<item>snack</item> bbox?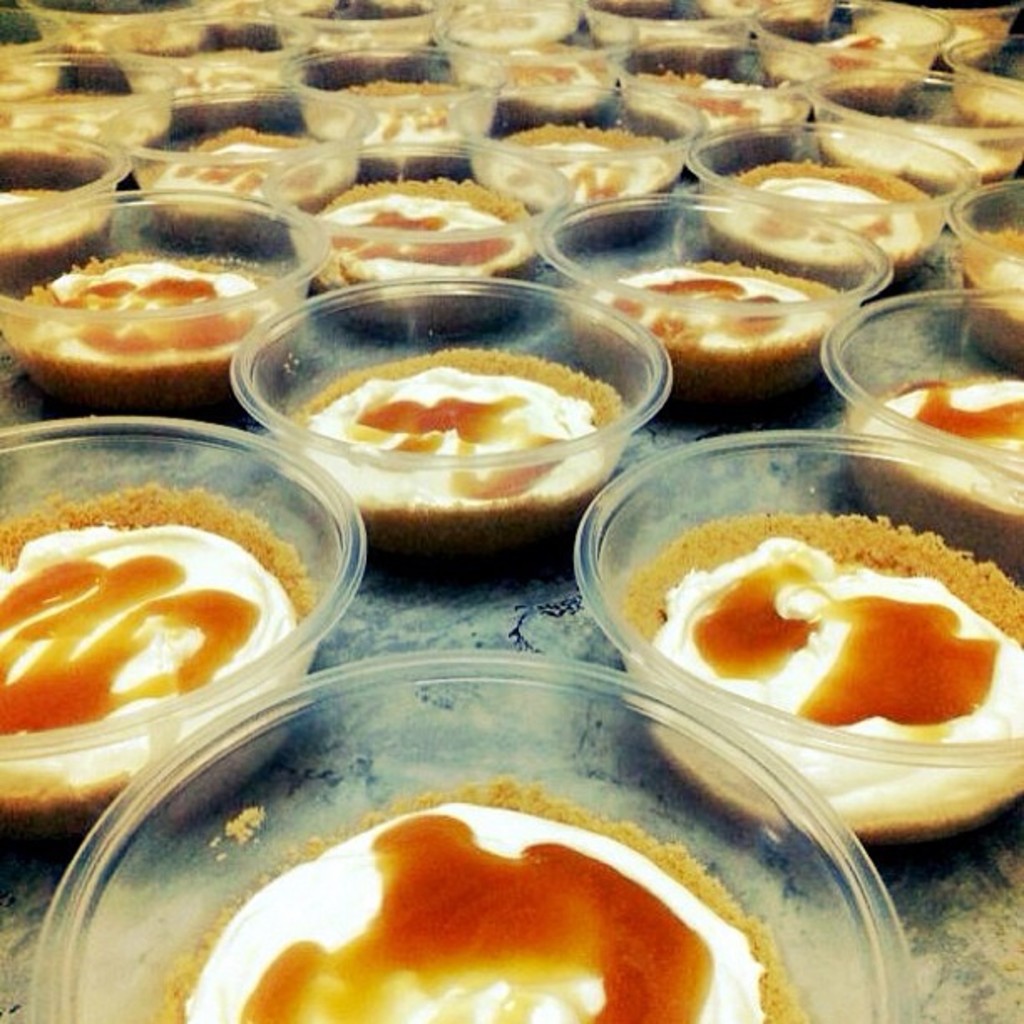
(176,790,805,1022)
